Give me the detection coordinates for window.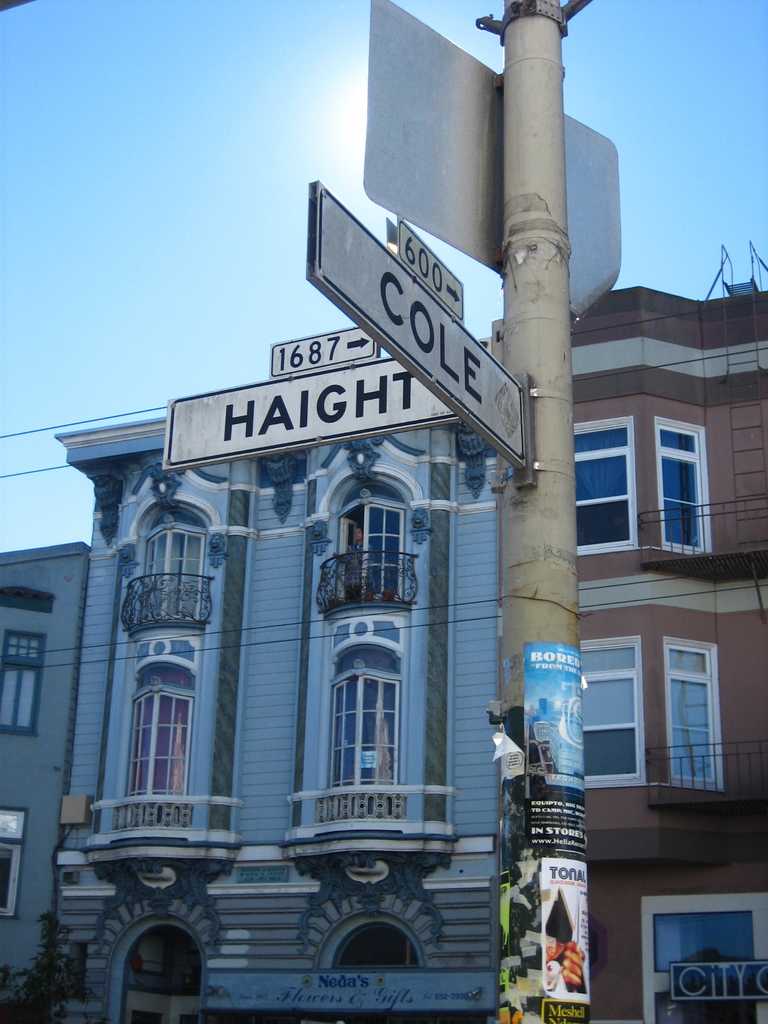
pyautogui.locateOnScreen(665, 637, 723, 788).
